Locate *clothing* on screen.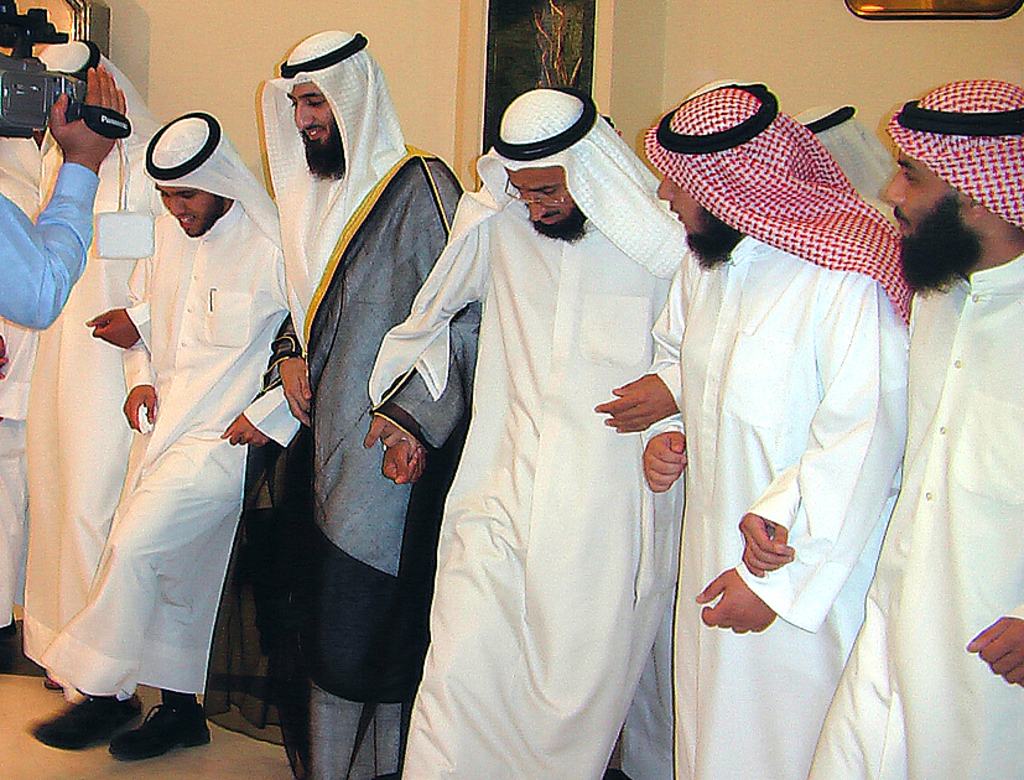
On screen at <box>651,109,951,740</box>.
